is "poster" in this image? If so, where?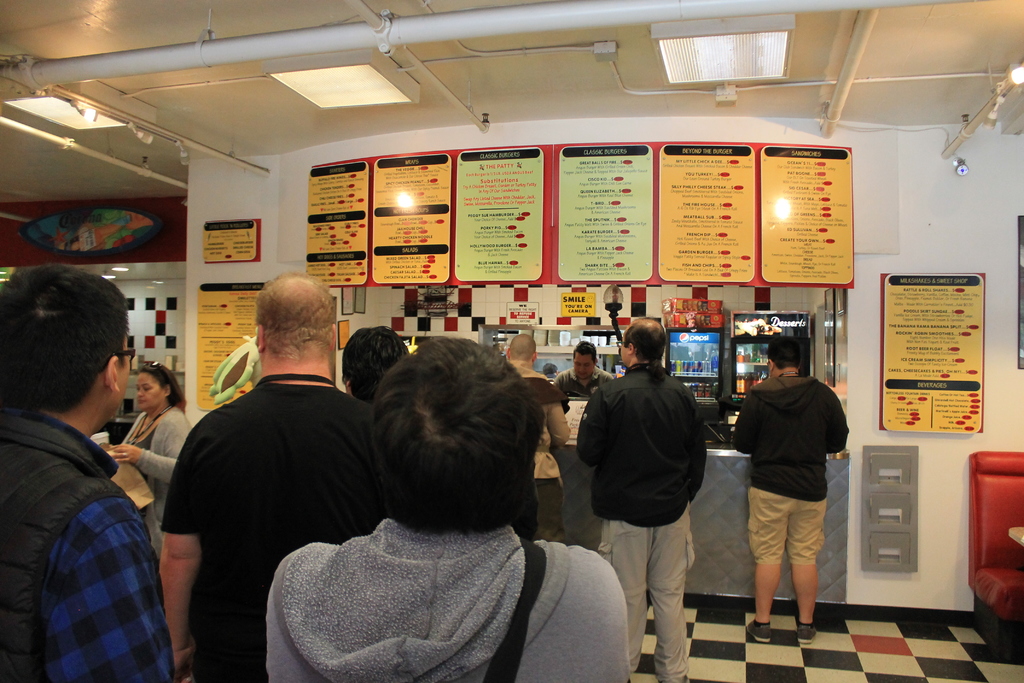
Yes, at <region>765, 149, 852, 281</region>.
